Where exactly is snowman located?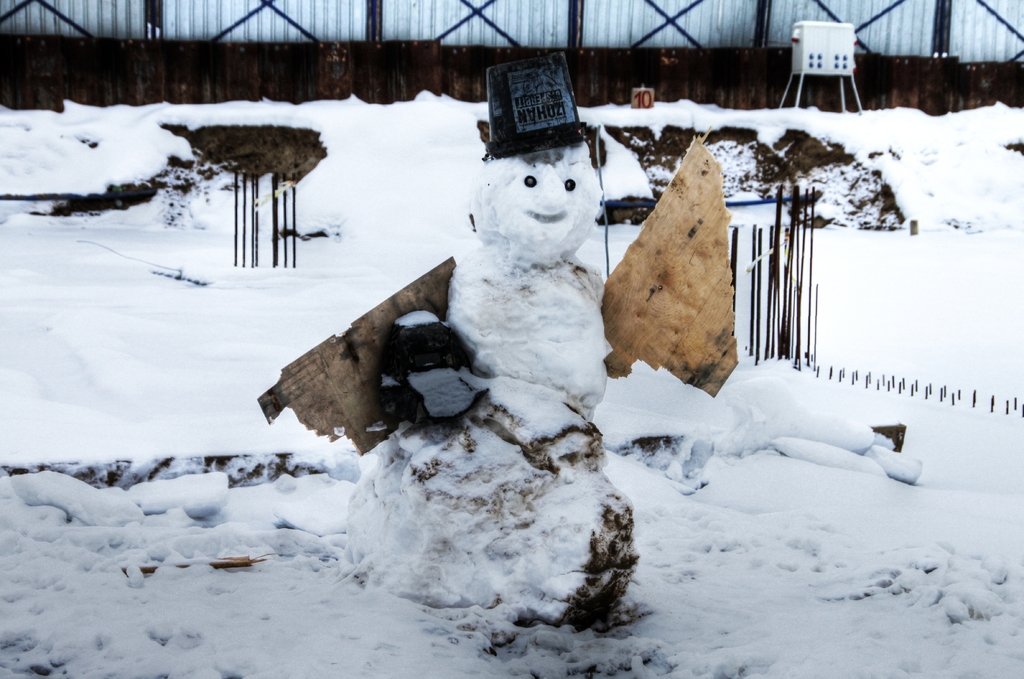
Its bounding box is l=253, t=51, r=740, b=634.
